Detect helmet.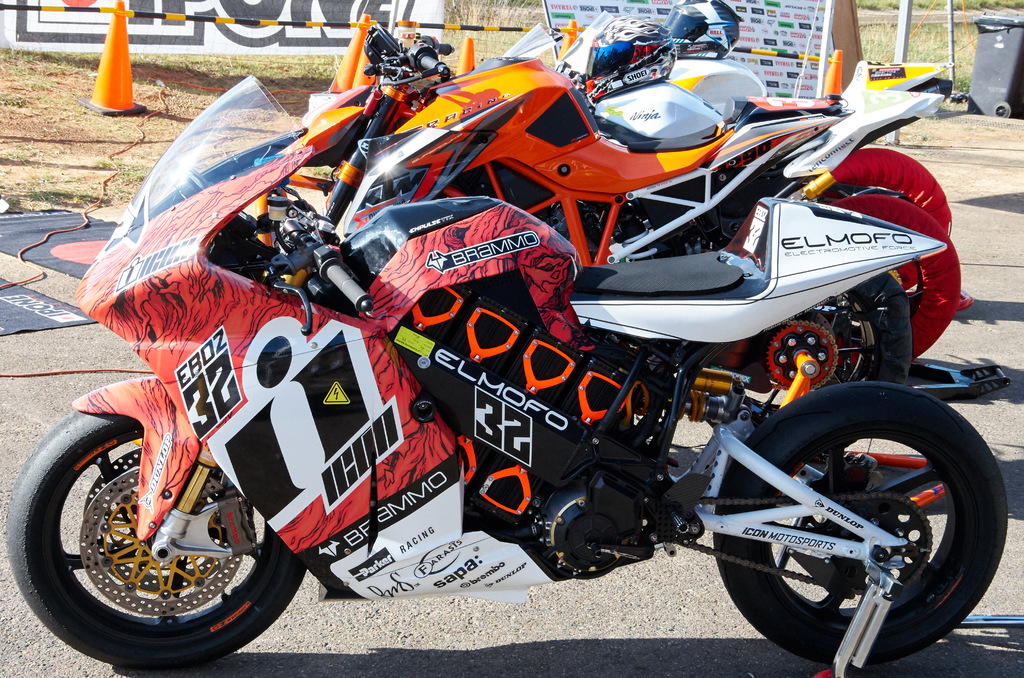
Detected at 657,0,741,63.
